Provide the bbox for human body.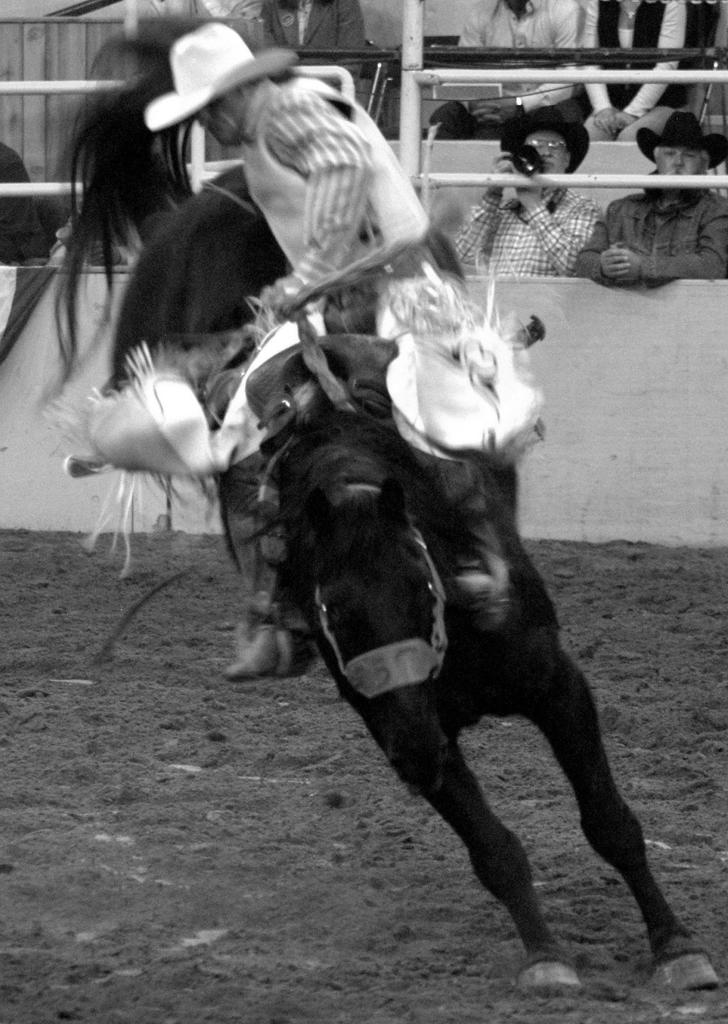
(left=148, top=26, right=437, bottom=684).
